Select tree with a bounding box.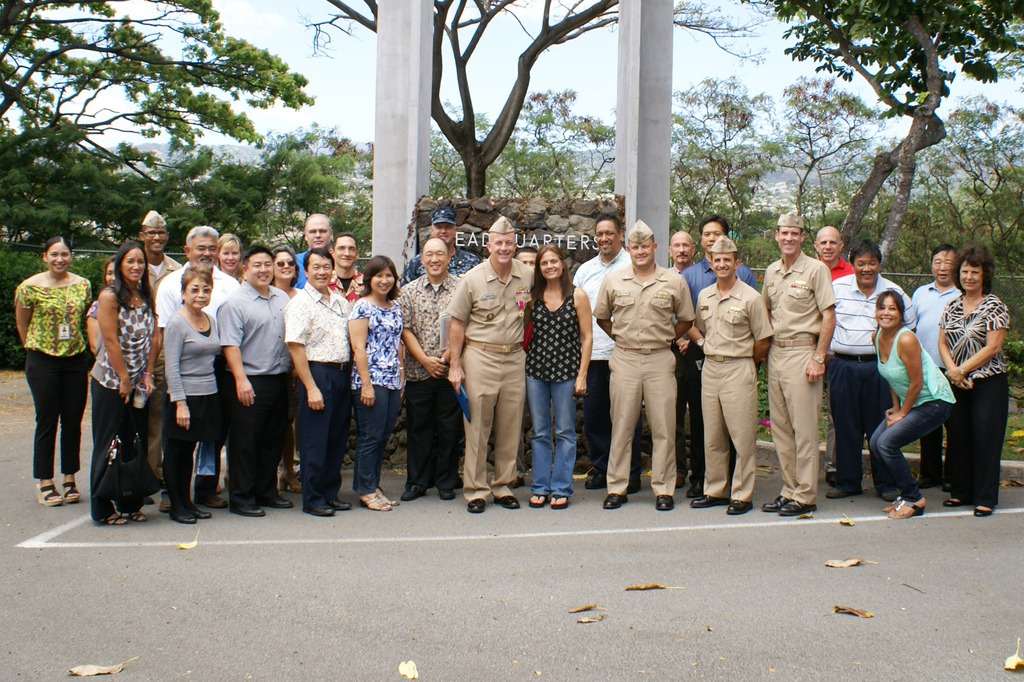
box=[723, 0, 1023, 317].
